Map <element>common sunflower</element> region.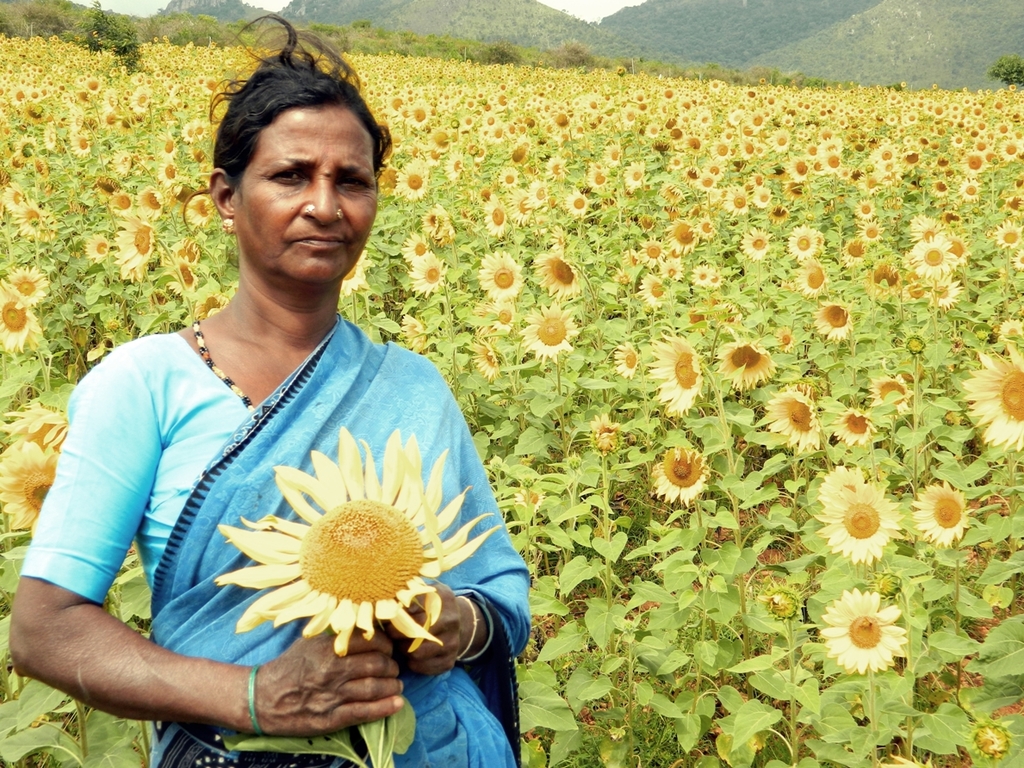
Mapped to pyautogui.locateOnScreen(616, 335, 642, 381).
